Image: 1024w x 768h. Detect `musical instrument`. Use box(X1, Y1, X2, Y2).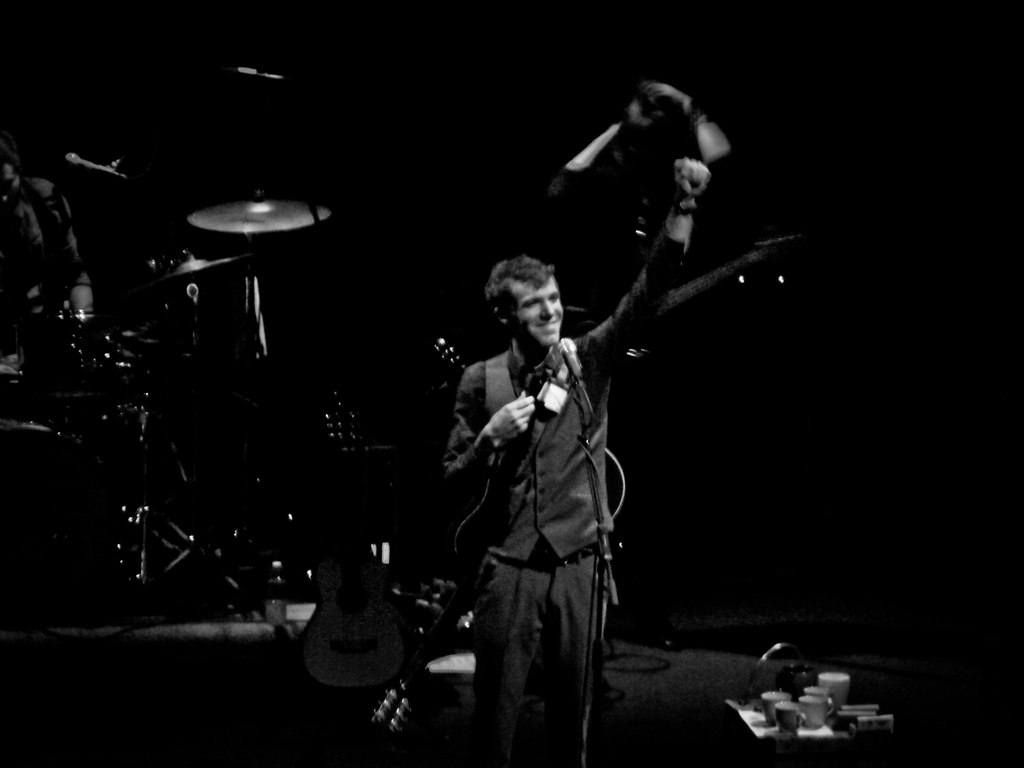
box(424, 323, 636, 533).
